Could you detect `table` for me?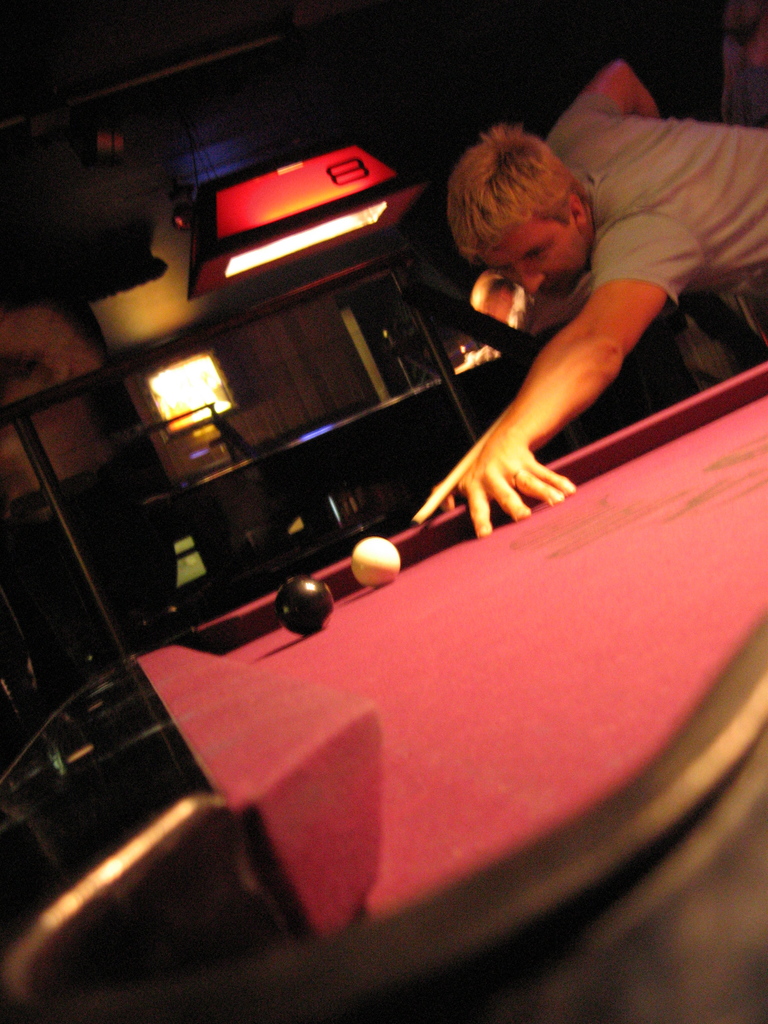
Detection result: 0, 355, 767, 1023.
